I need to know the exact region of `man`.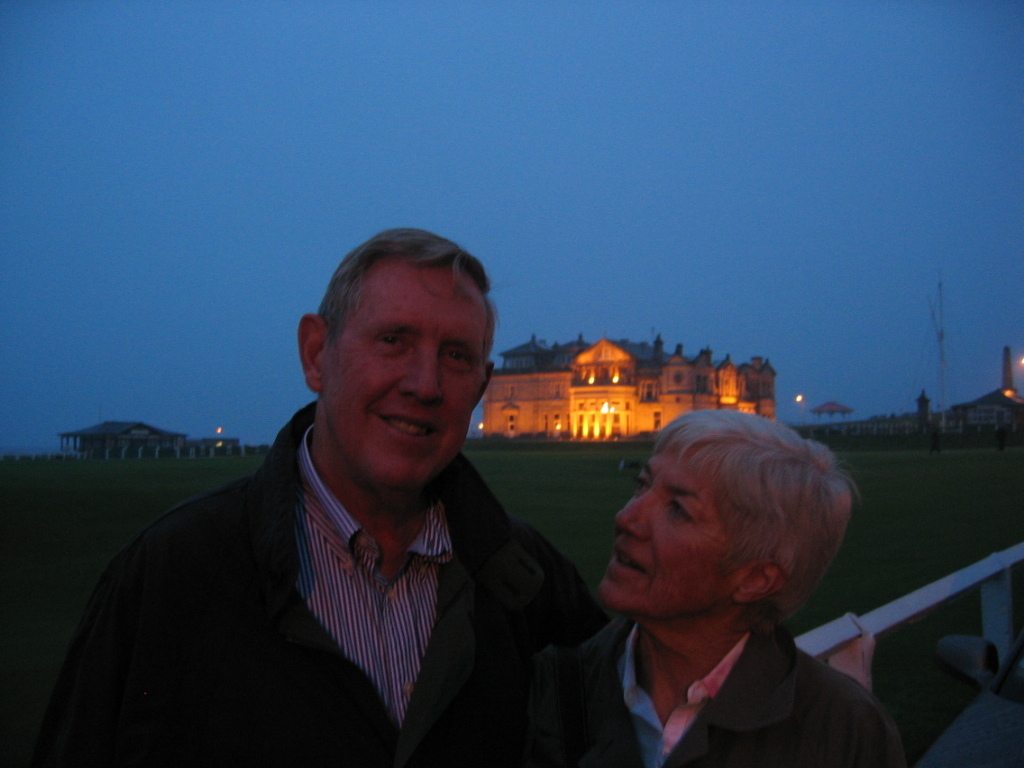
Region: BBox(46, 239, 638, 764).
